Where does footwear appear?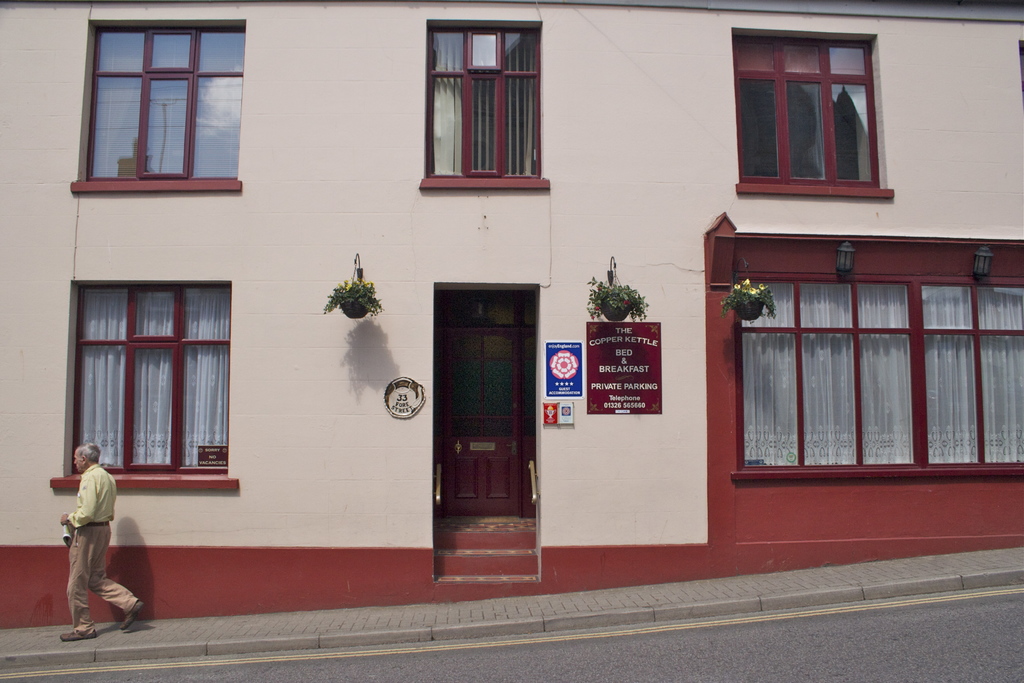
Appears at <region>119, 600, 143, 632</region>.
